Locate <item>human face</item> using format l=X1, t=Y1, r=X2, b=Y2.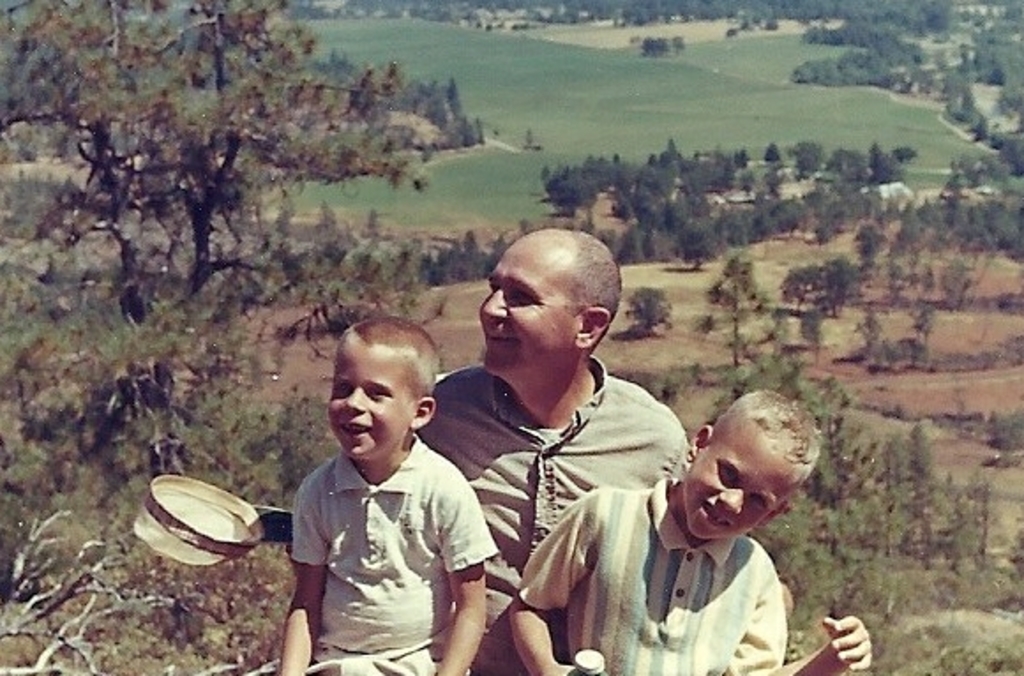
l=323, t=332, r=410, b=461.
